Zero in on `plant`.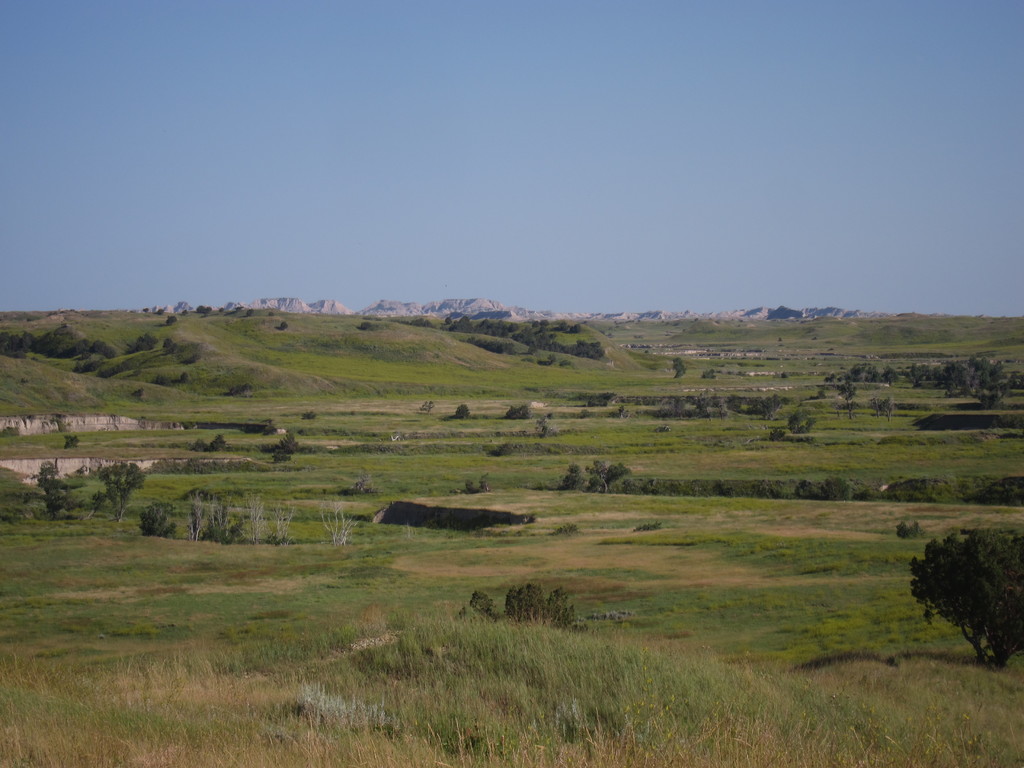
Zeroed in: locate(85, 454, 145, 519).
